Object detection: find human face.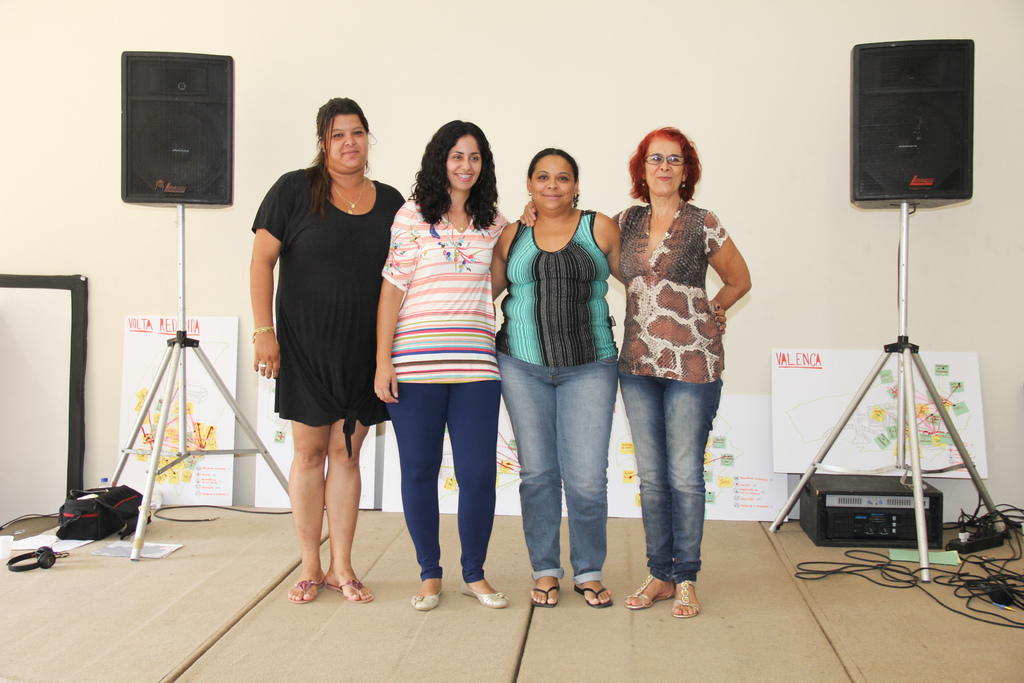
[left=644, top=140, right=684, bottom=193].
